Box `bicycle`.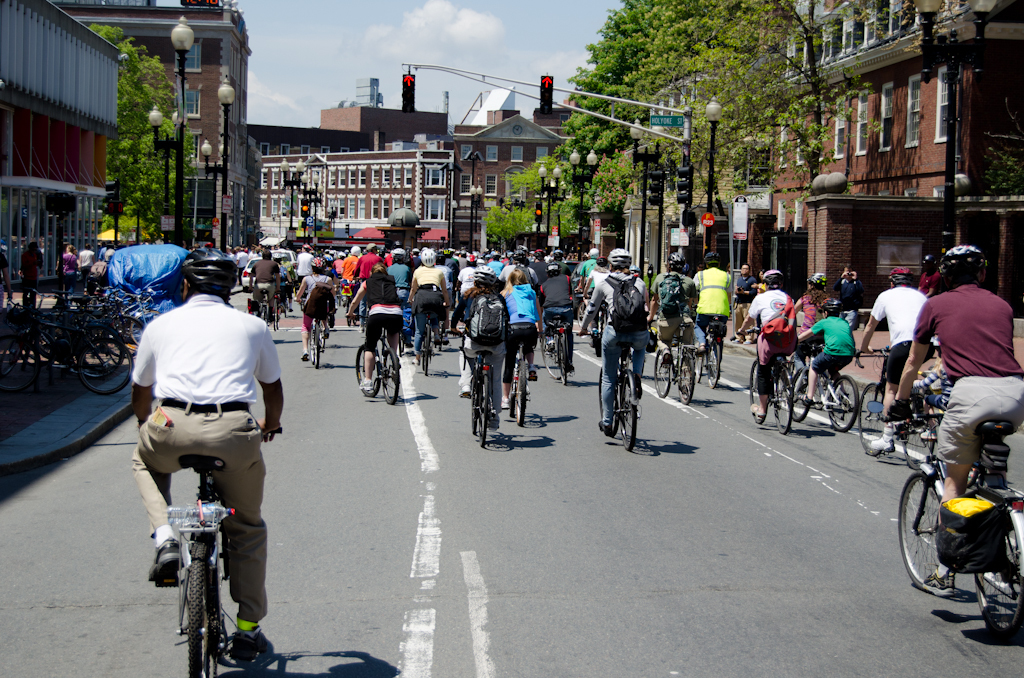
537 312 570 400.
